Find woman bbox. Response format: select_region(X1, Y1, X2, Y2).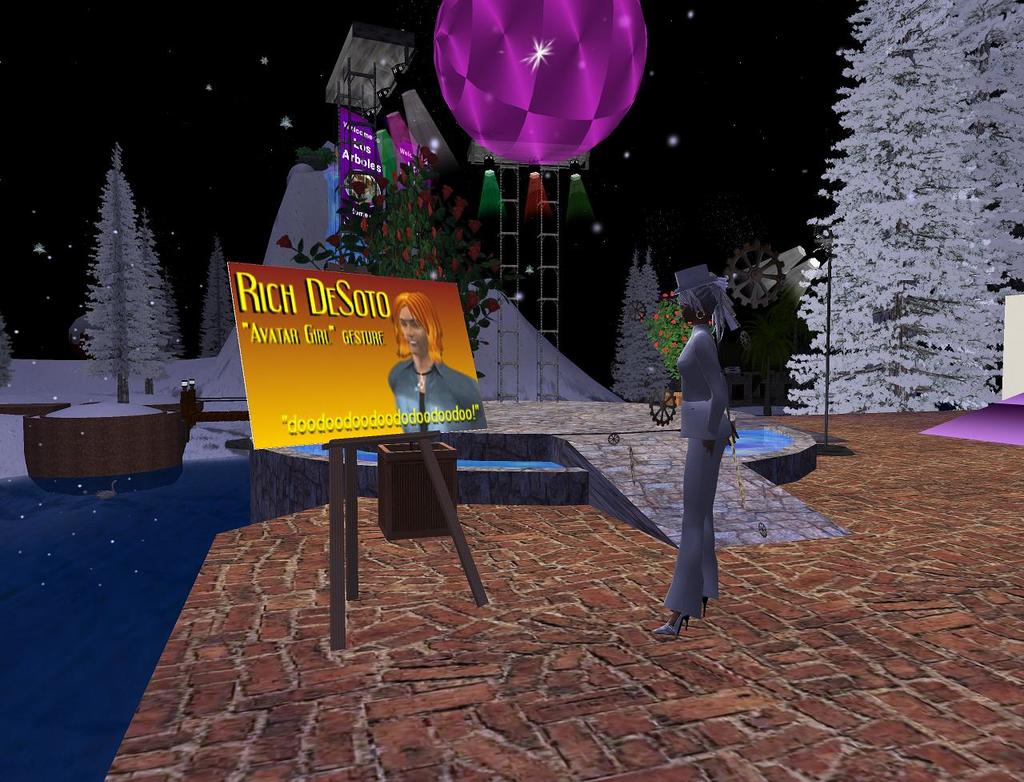
select_region(656, 280, 758, 635).
